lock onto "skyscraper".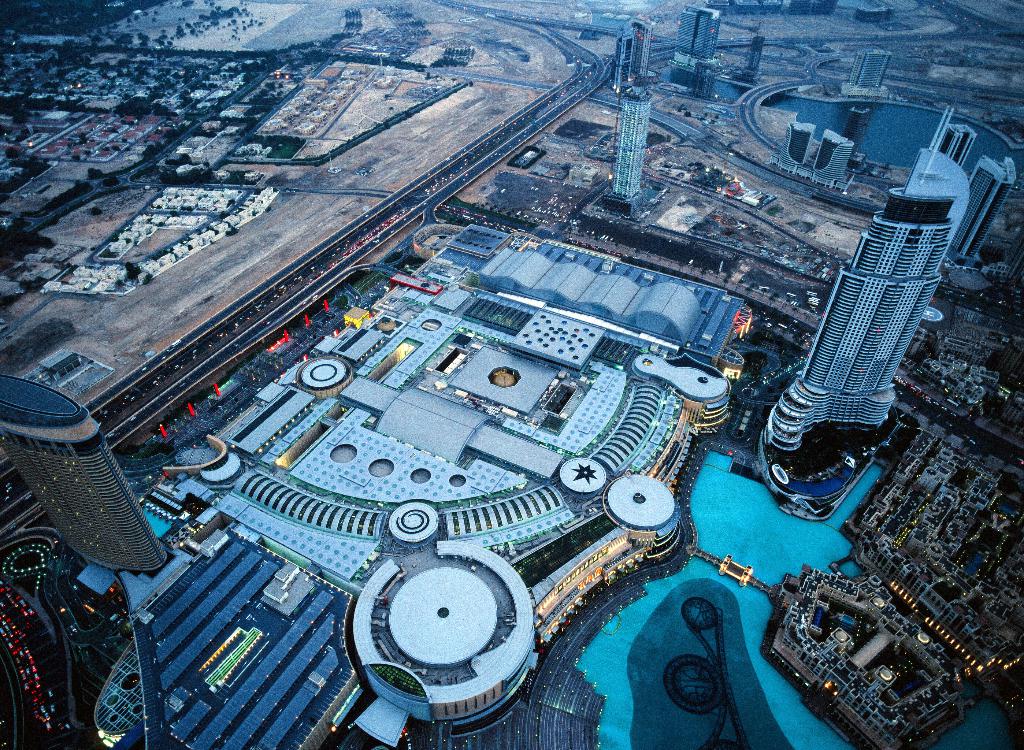
Locked: Rect(845, 43, 890, 88).
